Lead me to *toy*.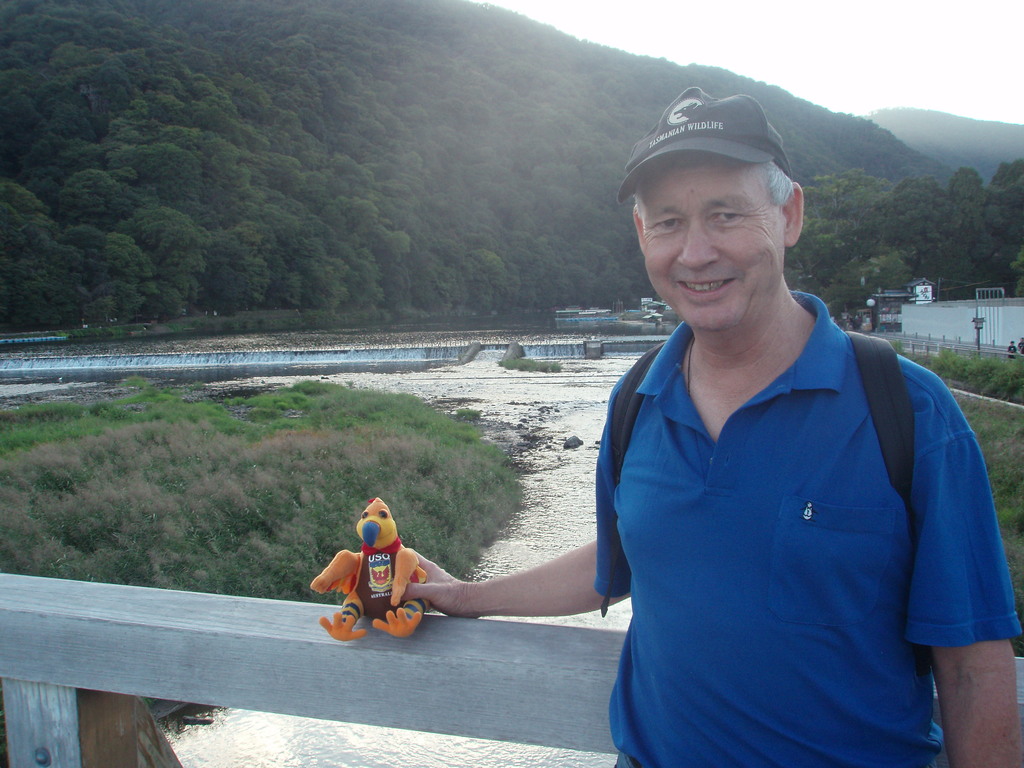
Lead to [left=308, top=498, right=431, bottom=637].
